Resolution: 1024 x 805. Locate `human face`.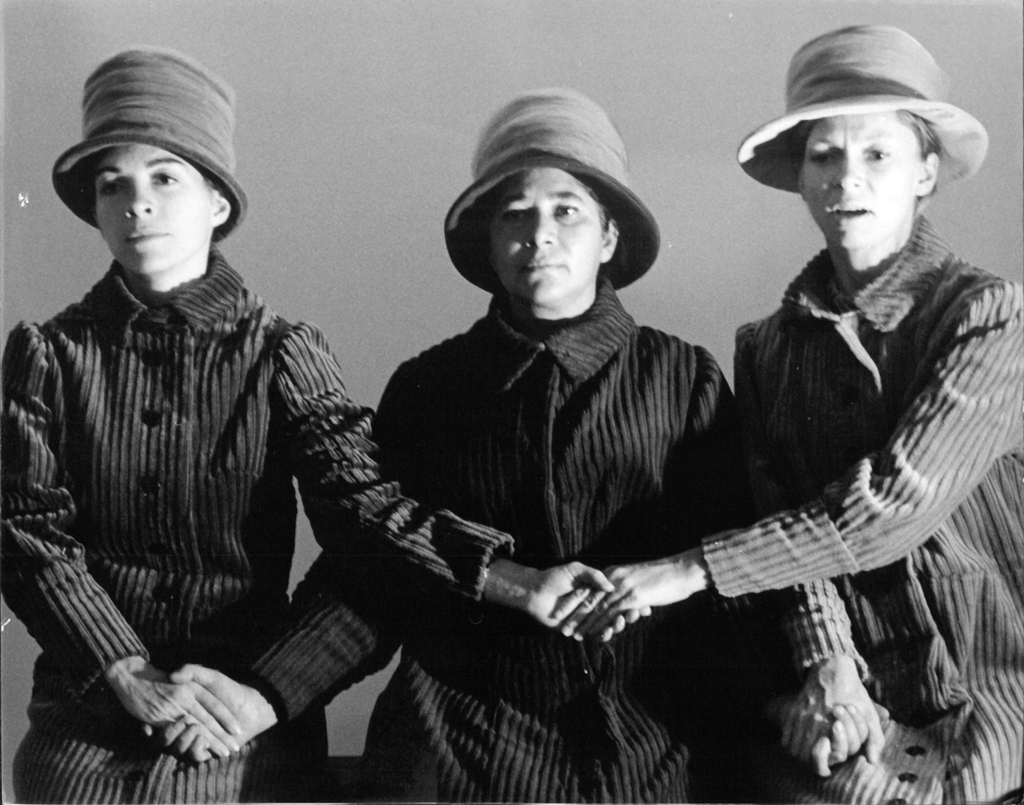
[490,168,606,302].
